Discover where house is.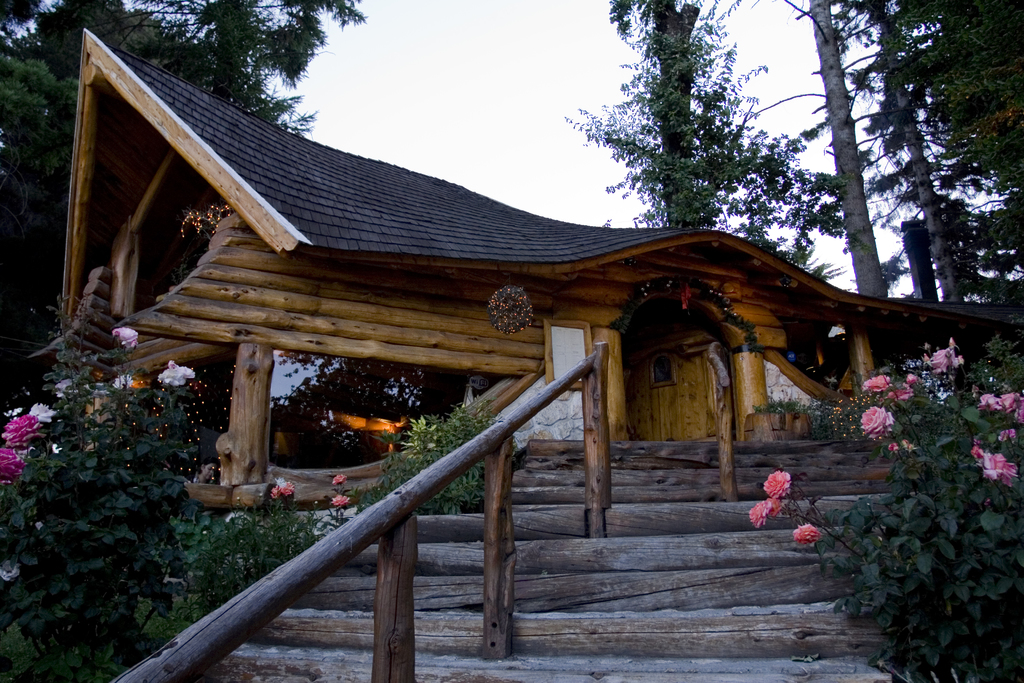
Discovered at [27, 29, 1023, 511].
